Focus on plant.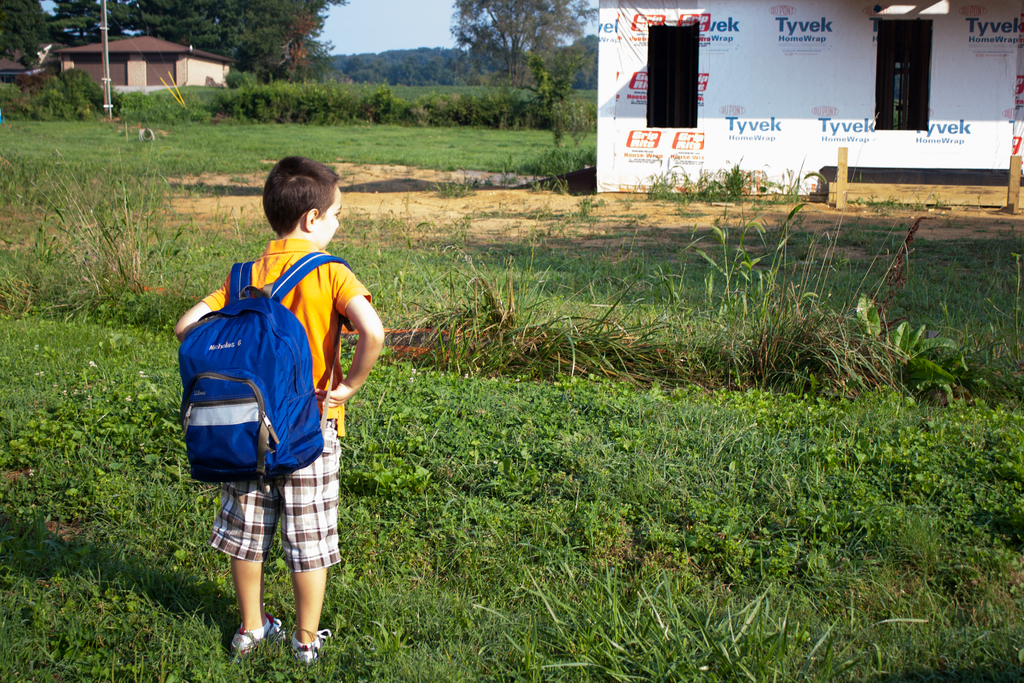
Focused at 0,65,596,202.
